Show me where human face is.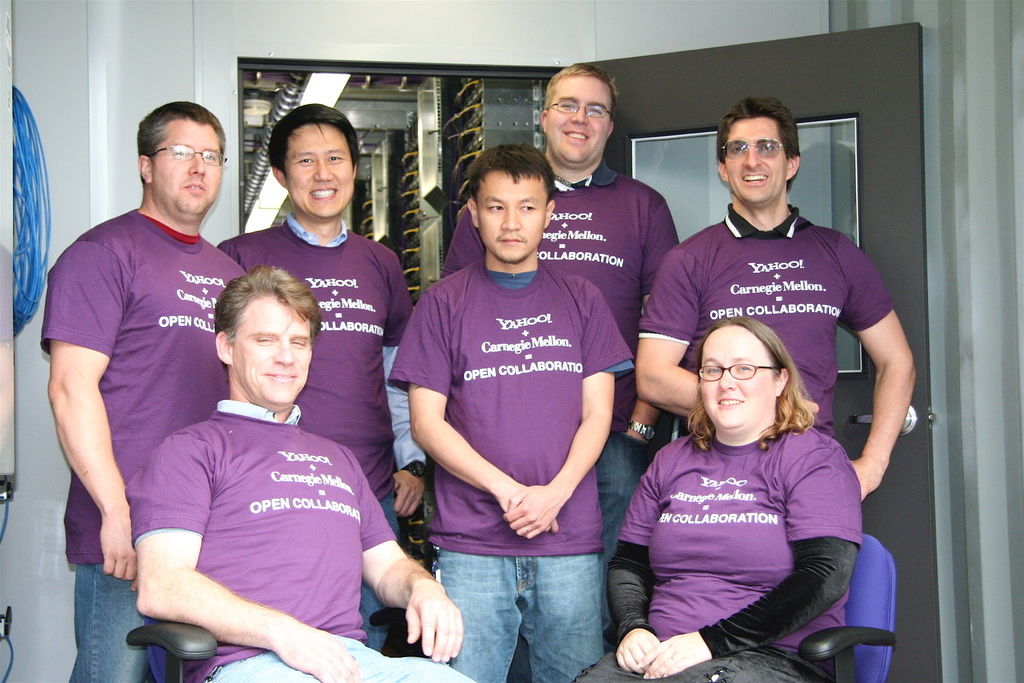
human face is at 548/78/609/162.
